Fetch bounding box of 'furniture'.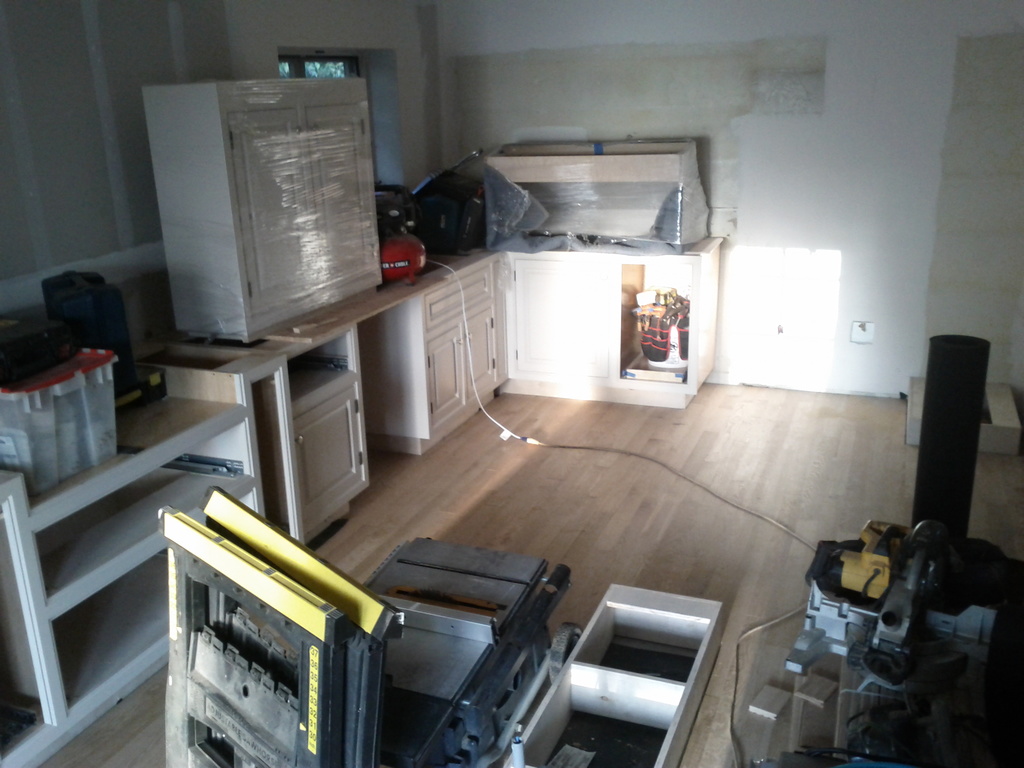
Bbox: {"x1": 153, "y1": 505, "x2": 334, "y2": 767}.
